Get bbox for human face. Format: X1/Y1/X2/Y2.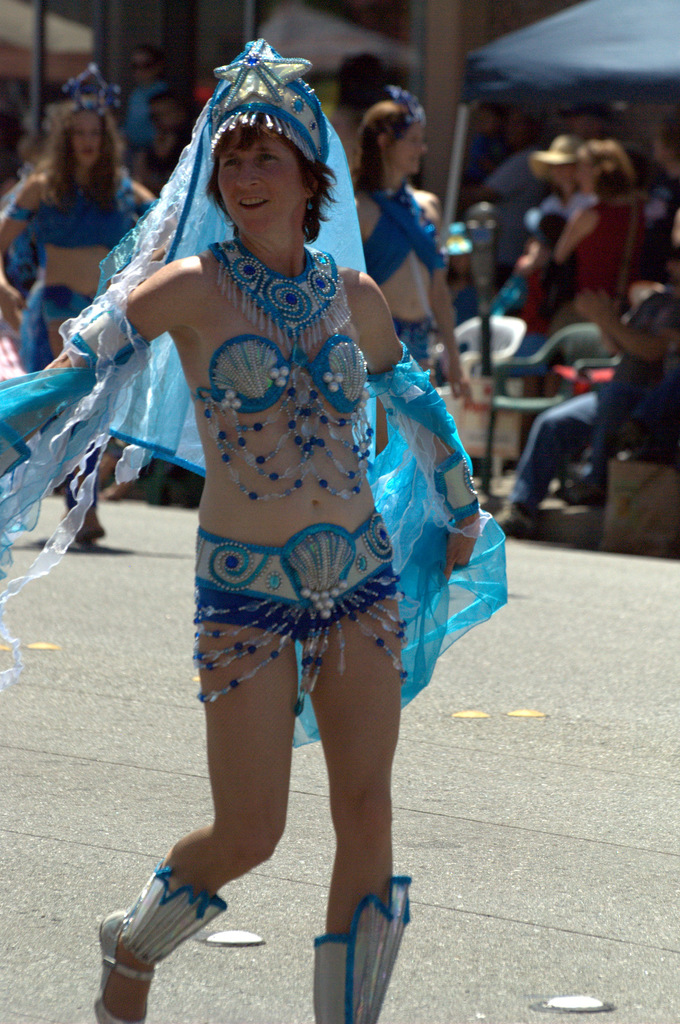
390/121/425/172.
